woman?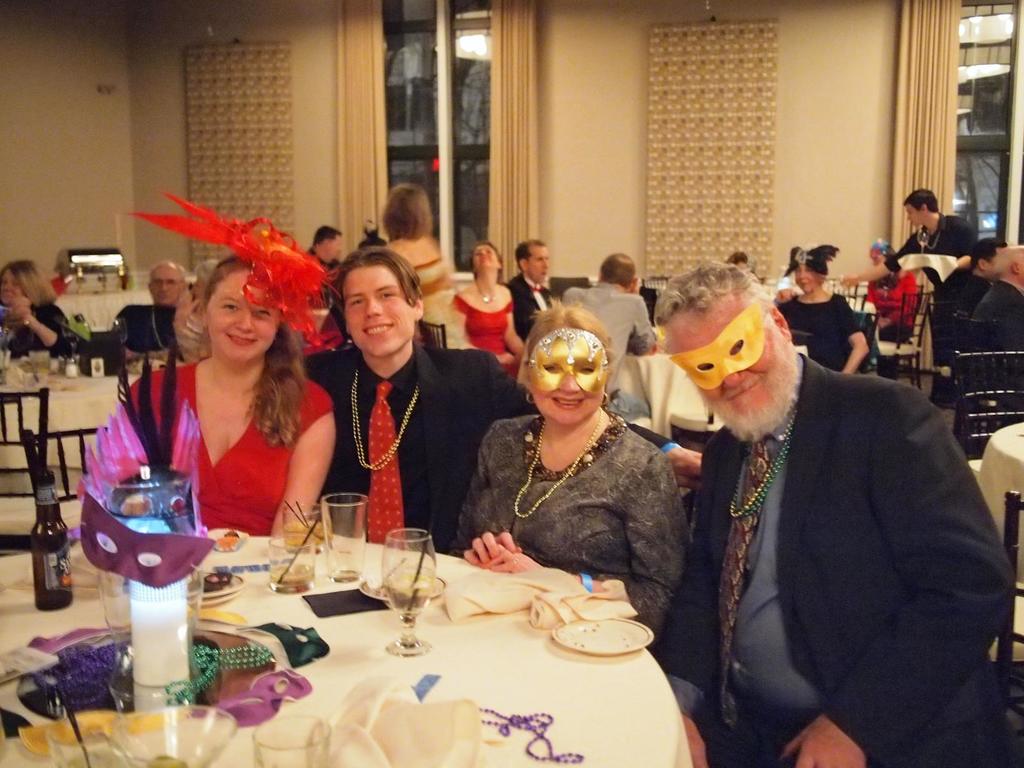
{"x1": 863, "y1": 243, "x2": 922, "y2": 342}
